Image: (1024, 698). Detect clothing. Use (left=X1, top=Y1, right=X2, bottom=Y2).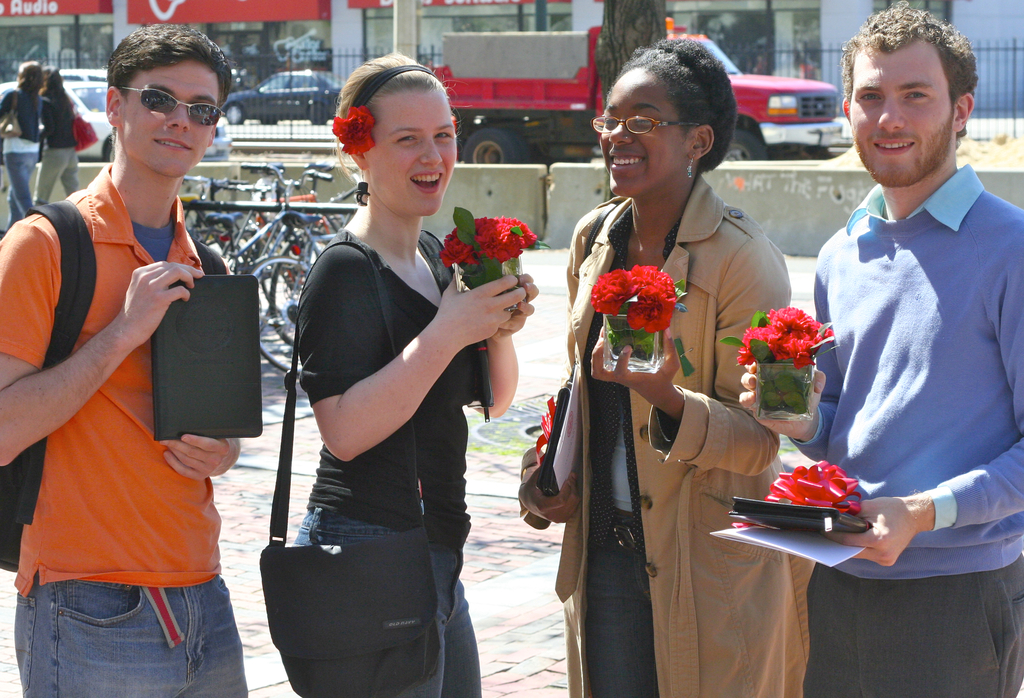
(left=0, top=85, right=46, bottom=237).
